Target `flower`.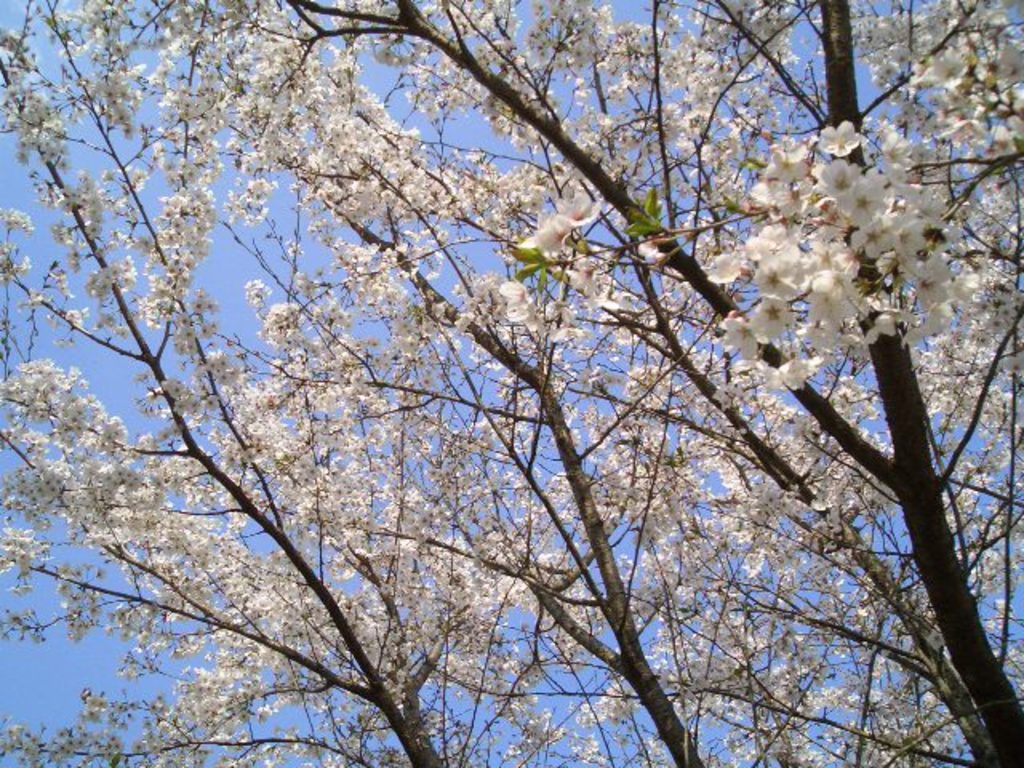
Target region: bbox=(557, 190, 603, 227).
